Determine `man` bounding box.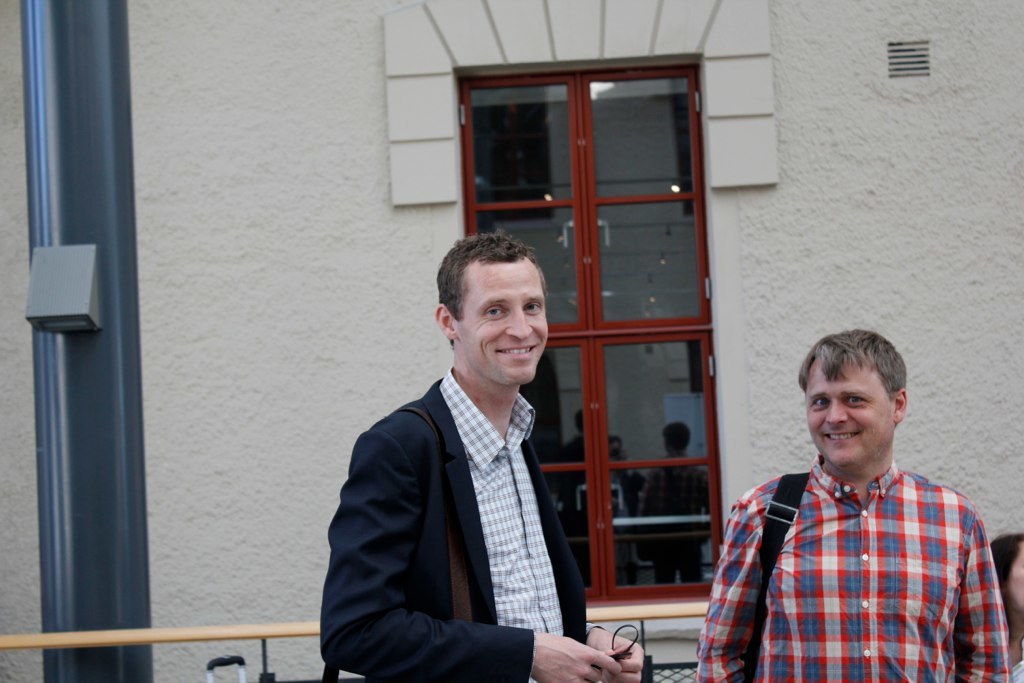
Determined: [left=694, top=326, right=1013, bottom=682].
